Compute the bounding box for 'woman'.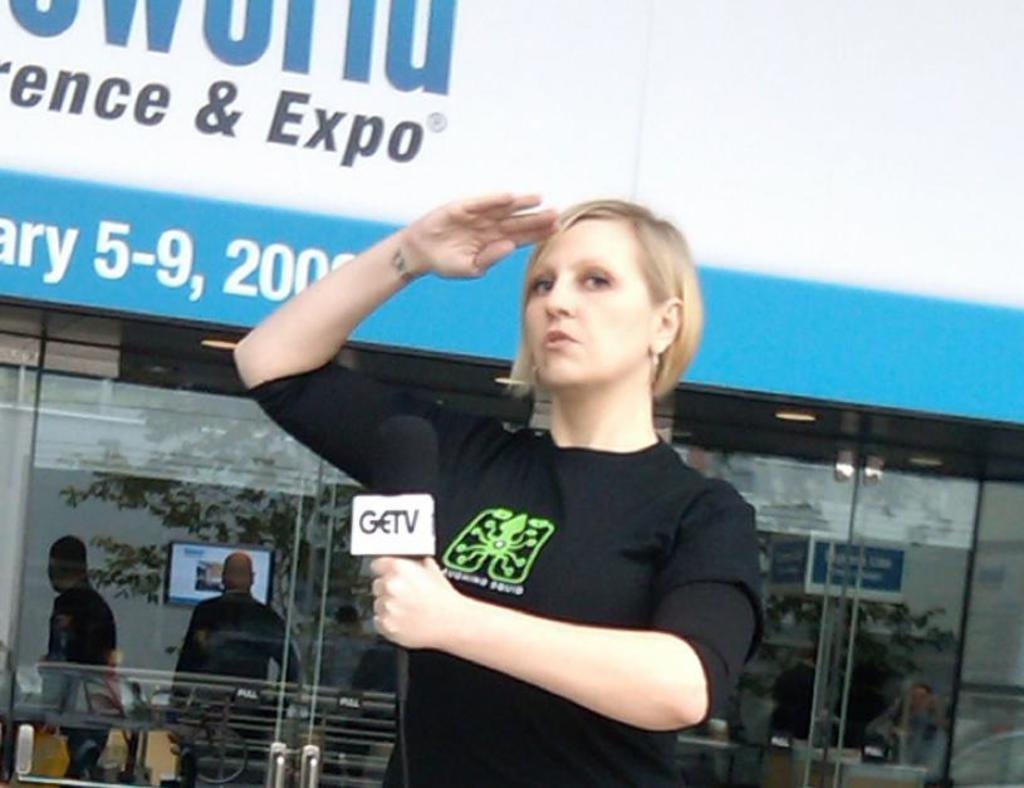
(371, 168, 764, 787).
